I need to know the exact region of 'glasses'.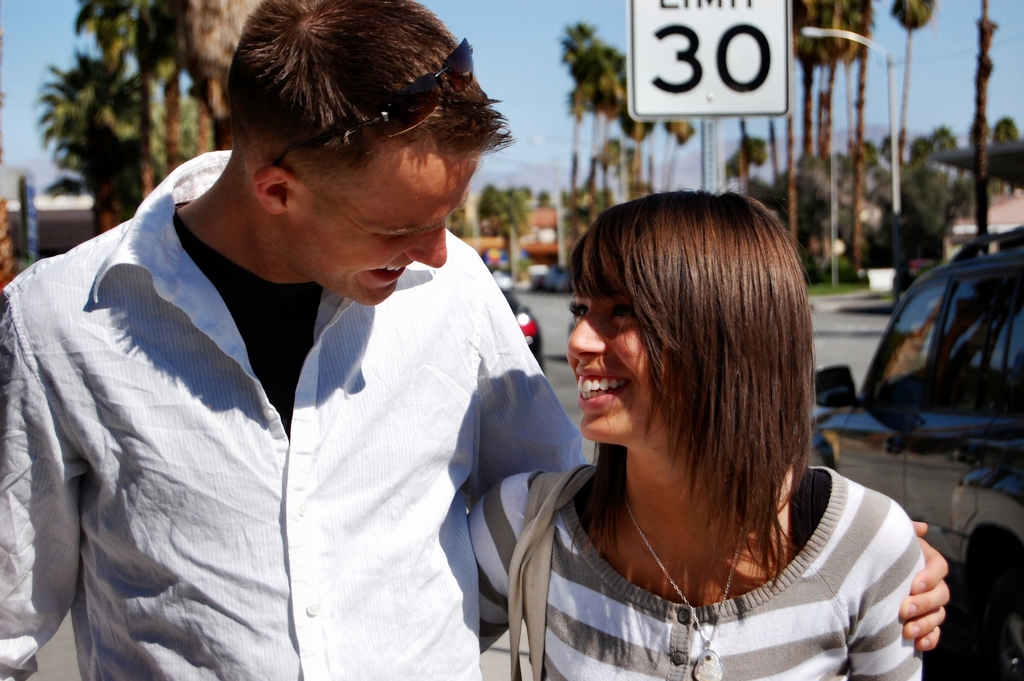
Region: {"x1": 268, "y1": 37, "x2": 478, "y2": 170}.
